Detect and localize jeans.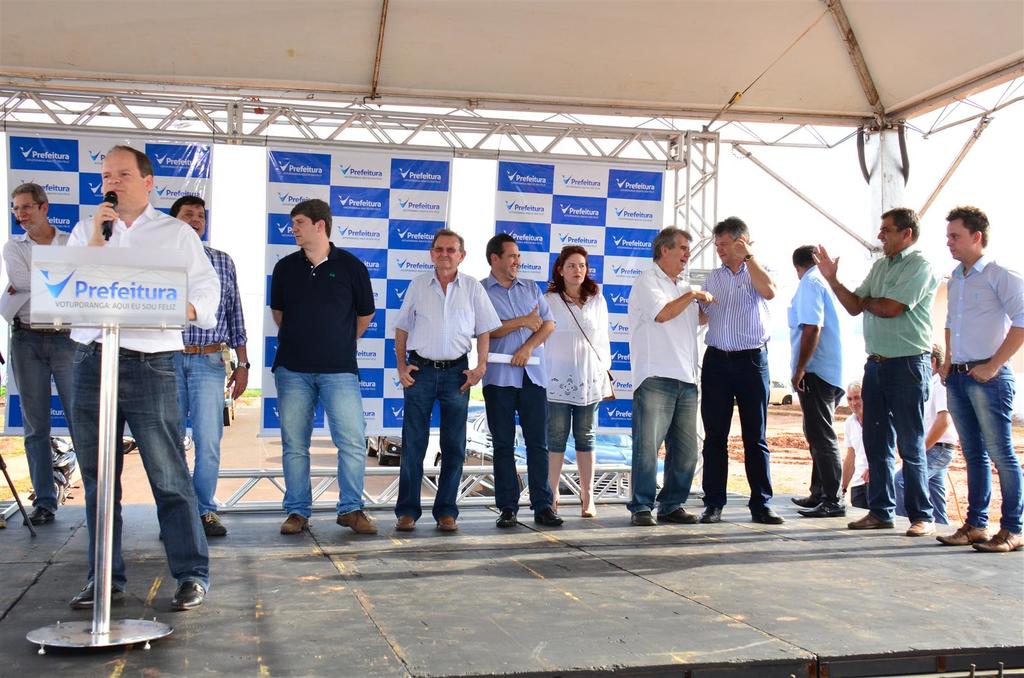
Localized at pyautogui.locateOnScreen(794, 374, 841, 508).
